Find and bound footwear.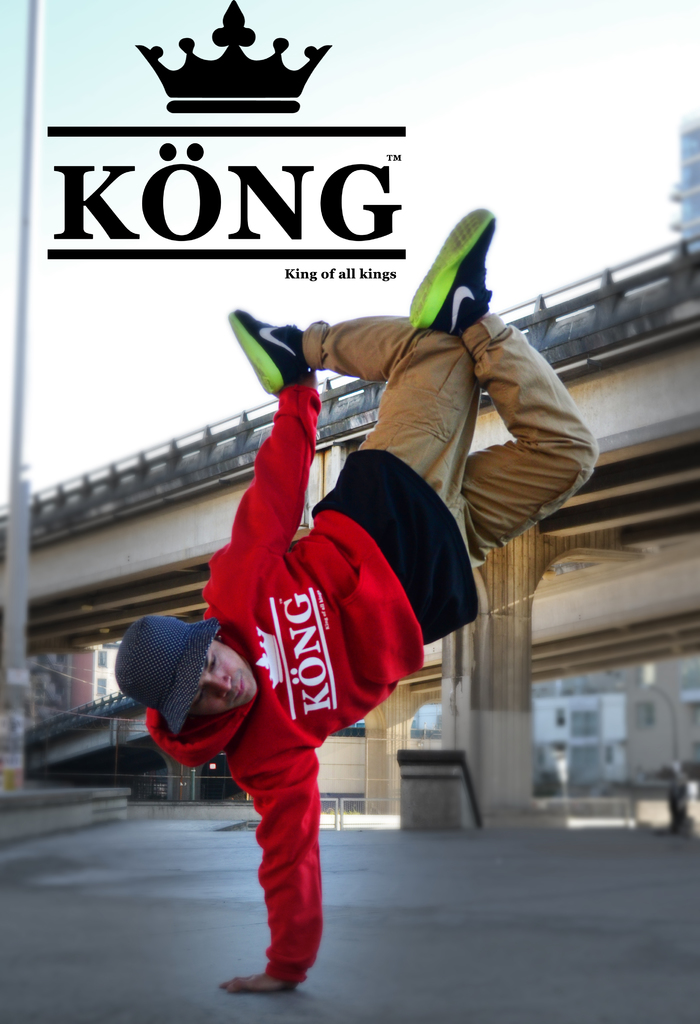
Bound: x1=222, y1=306, x2=311, y2=401.
